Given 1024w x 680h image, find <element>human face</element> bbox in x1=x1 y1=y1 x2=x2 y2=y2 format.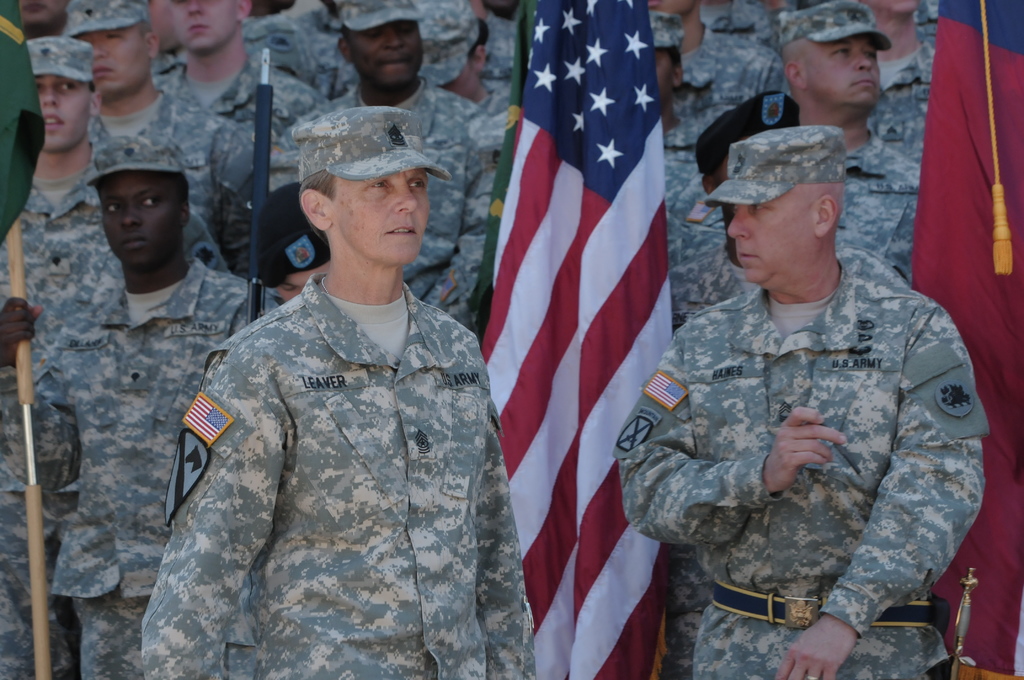
x1=278 y1=262 x2=325 y2=298.
